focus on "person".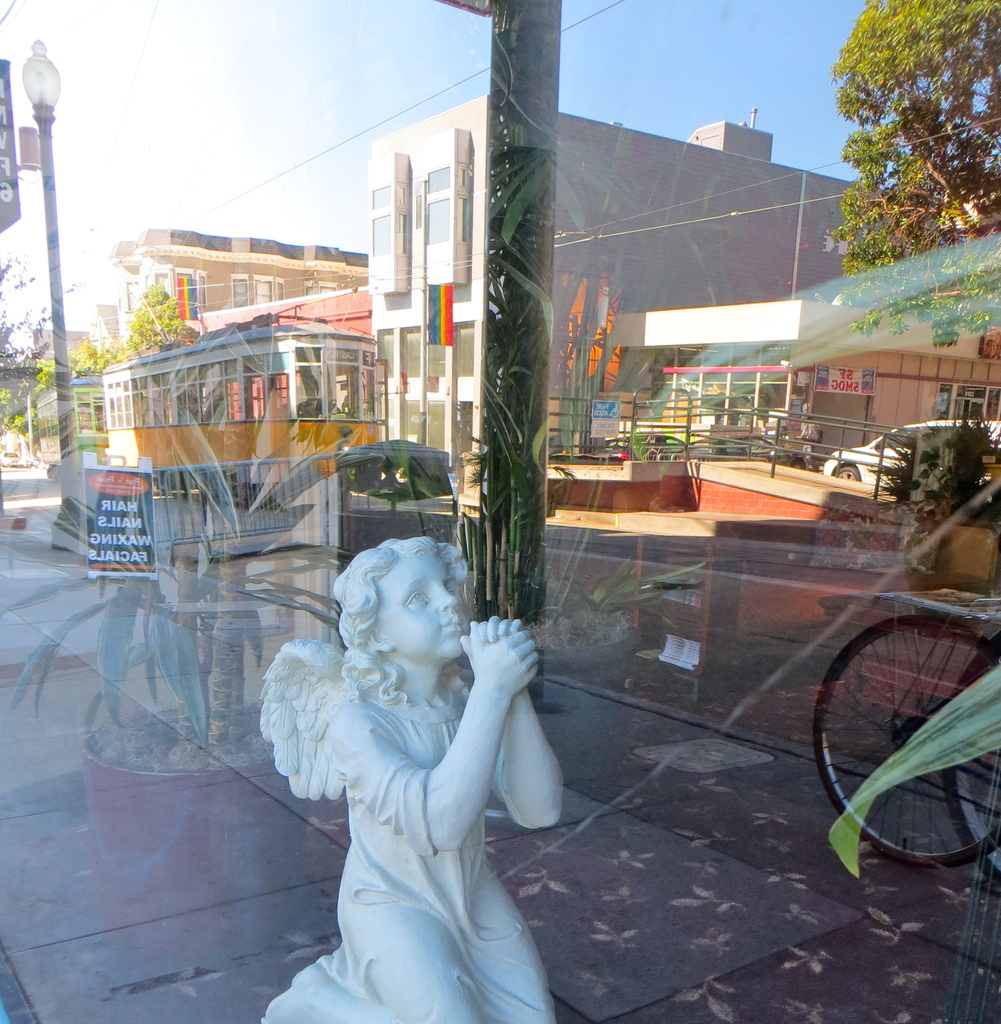
Focused at 255, 539, 565, 1023.
